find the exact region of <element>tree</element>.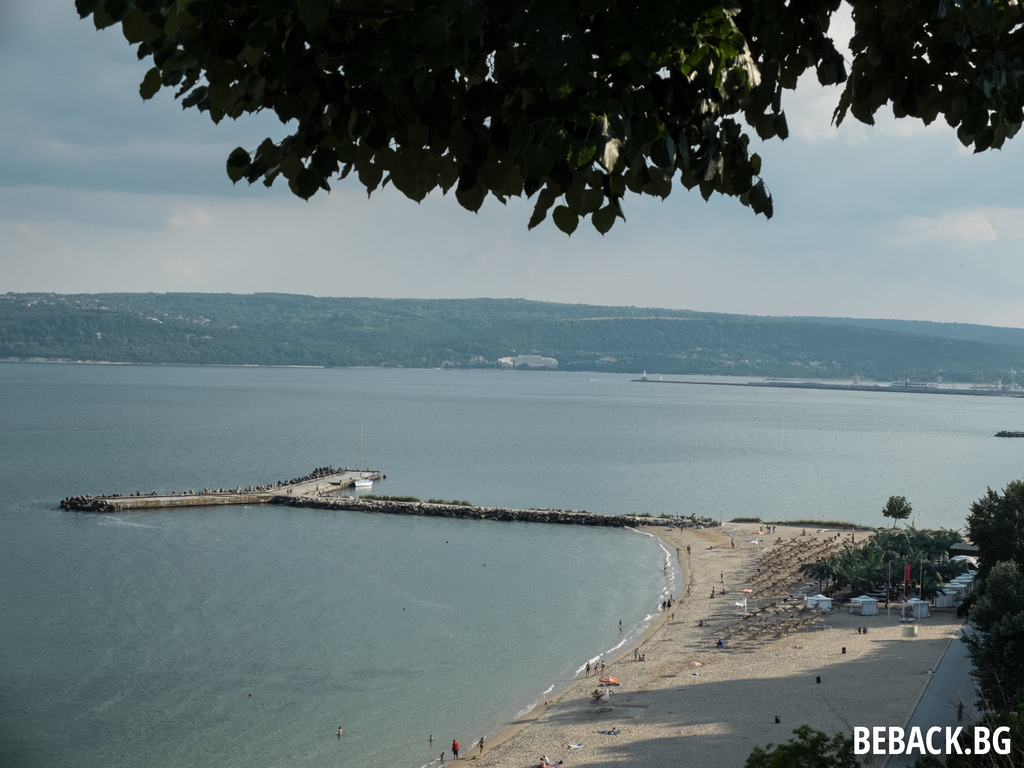
Exact region: BBox(77, 0, 1023, 242).
